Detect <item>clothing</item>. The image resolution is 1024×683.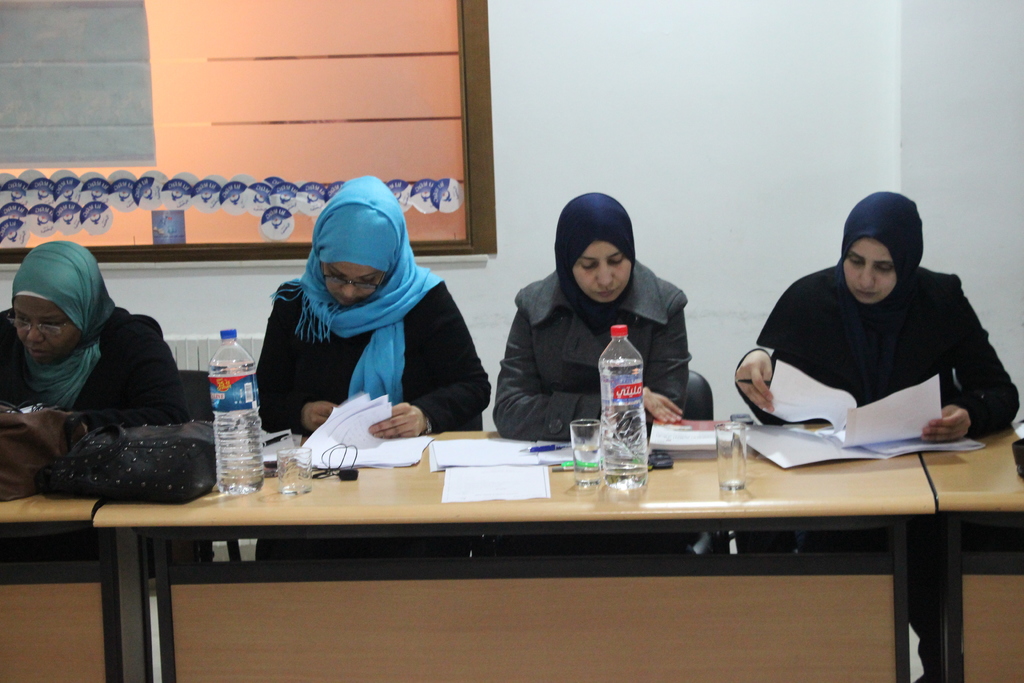
x1=233, y1=181, x2=499, y2=451.
